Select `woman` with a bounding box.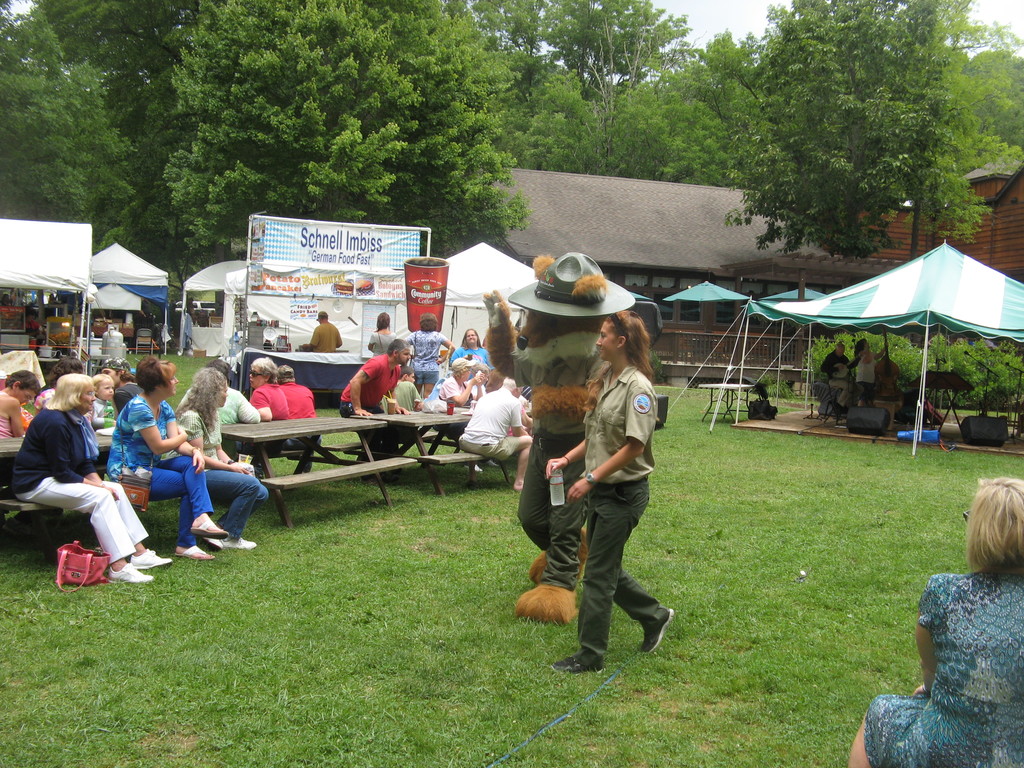
[544, 311, 673, 676].
